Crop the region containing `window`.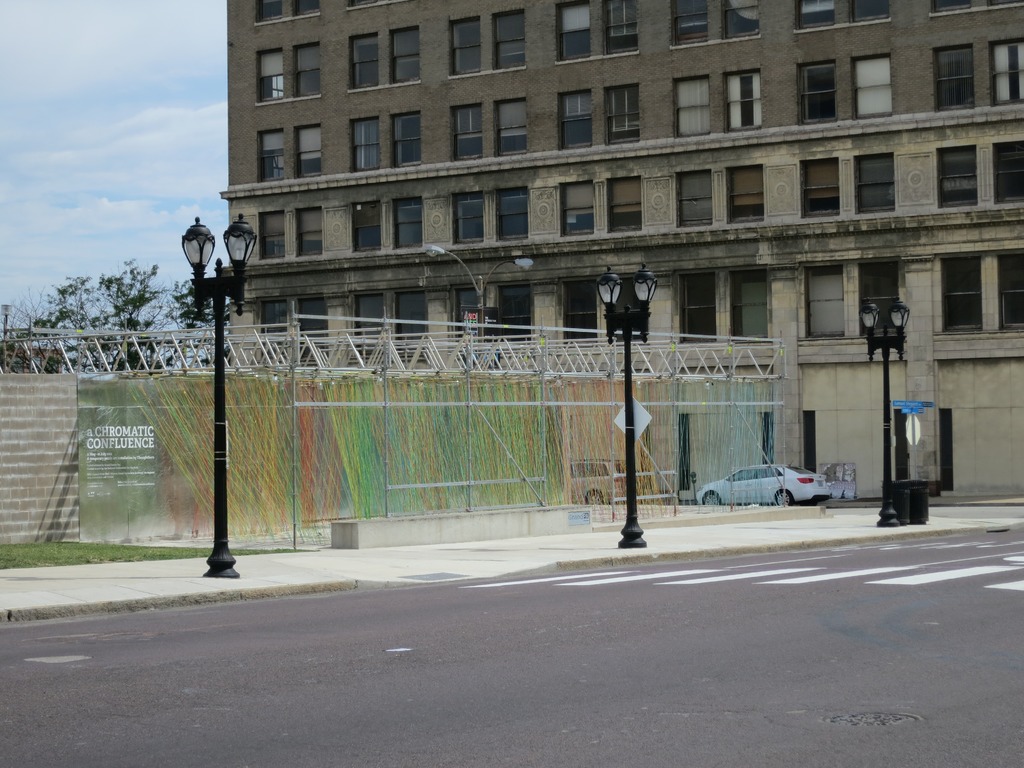
Crop region: <region>454, 192, 488, 248</region>.
